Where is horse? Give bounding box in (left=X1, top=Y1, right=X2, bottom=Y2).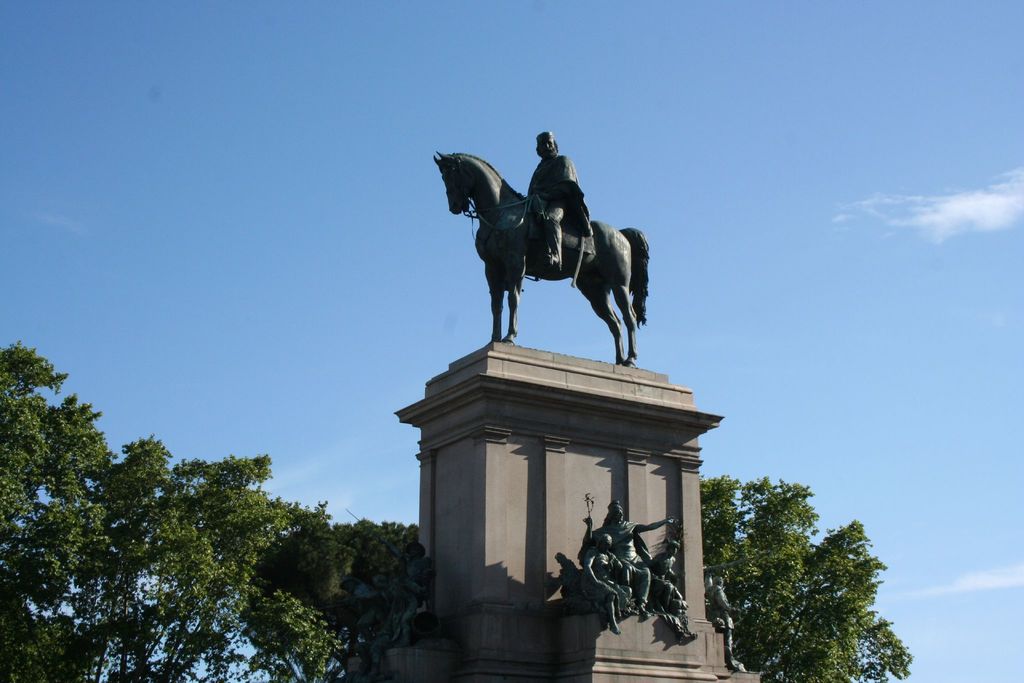
(left=431, top=148, right=650, bottom=366).
